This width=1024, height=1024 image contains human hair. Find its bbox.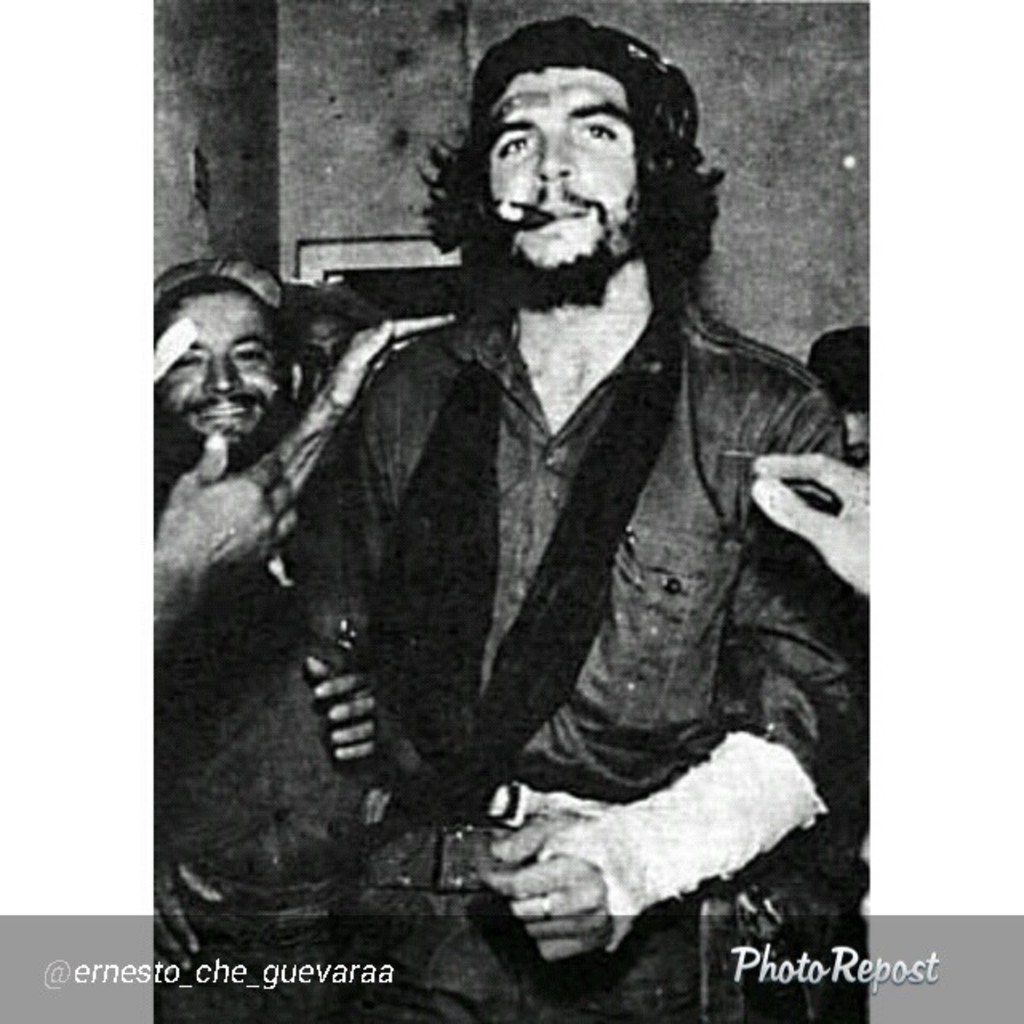
region(154, 272, 264, 325).
